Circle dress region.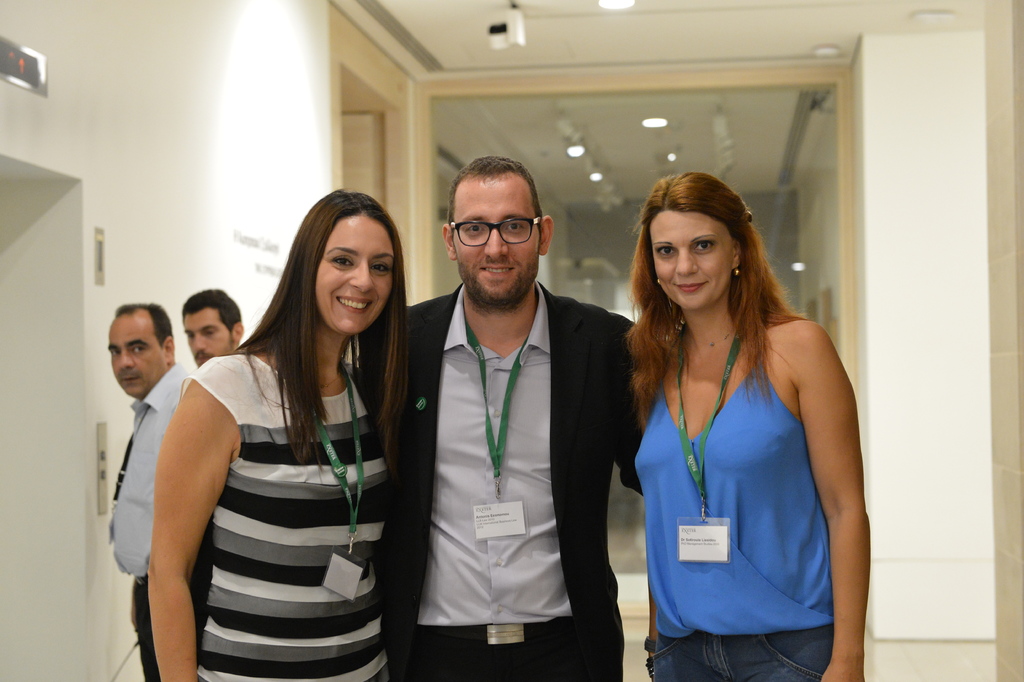
Region: 175 353 394 681.
